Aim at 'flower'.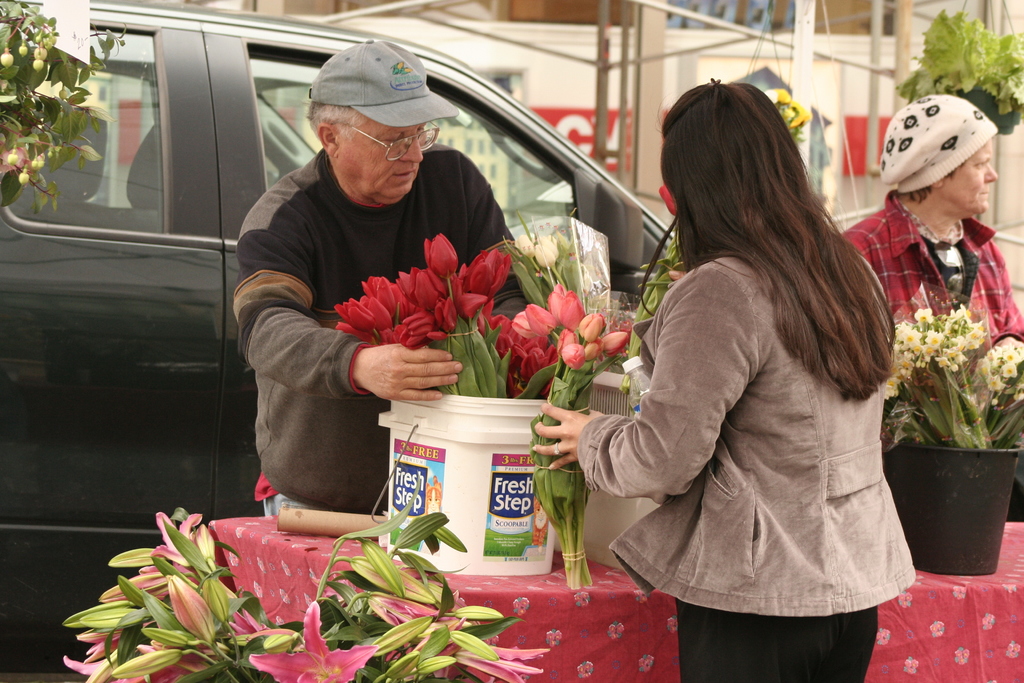
Aimed at select_region(422, 229, 458, 281).
